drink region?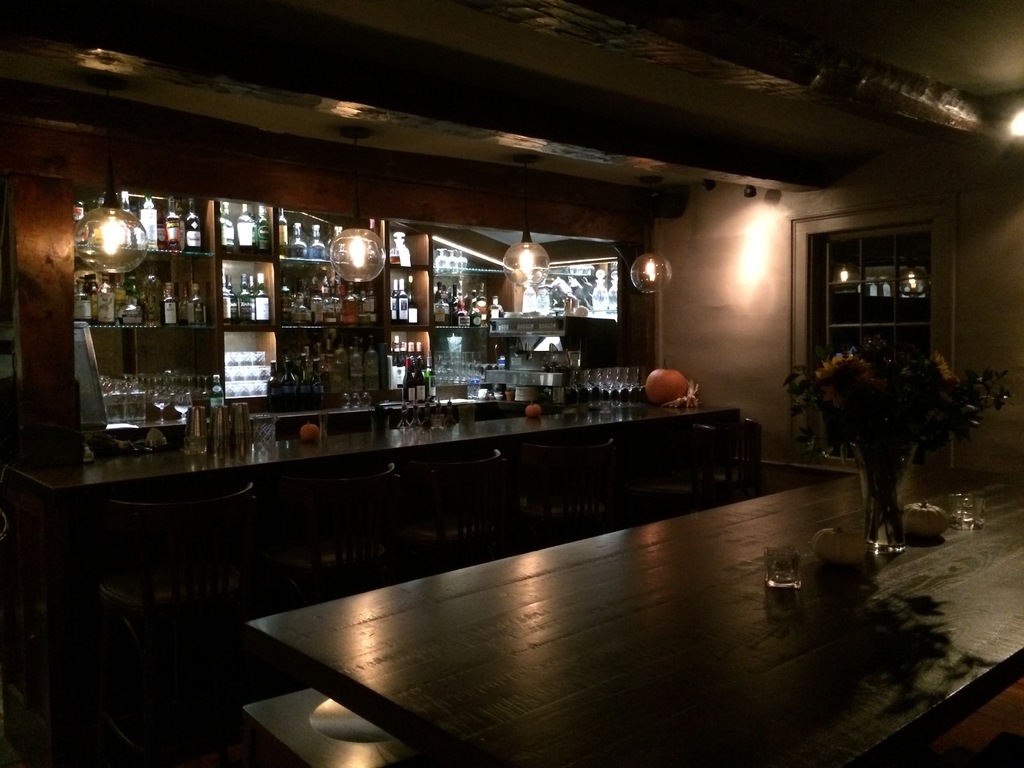
(x1=237, y1=273, x2=250, y2=319)
